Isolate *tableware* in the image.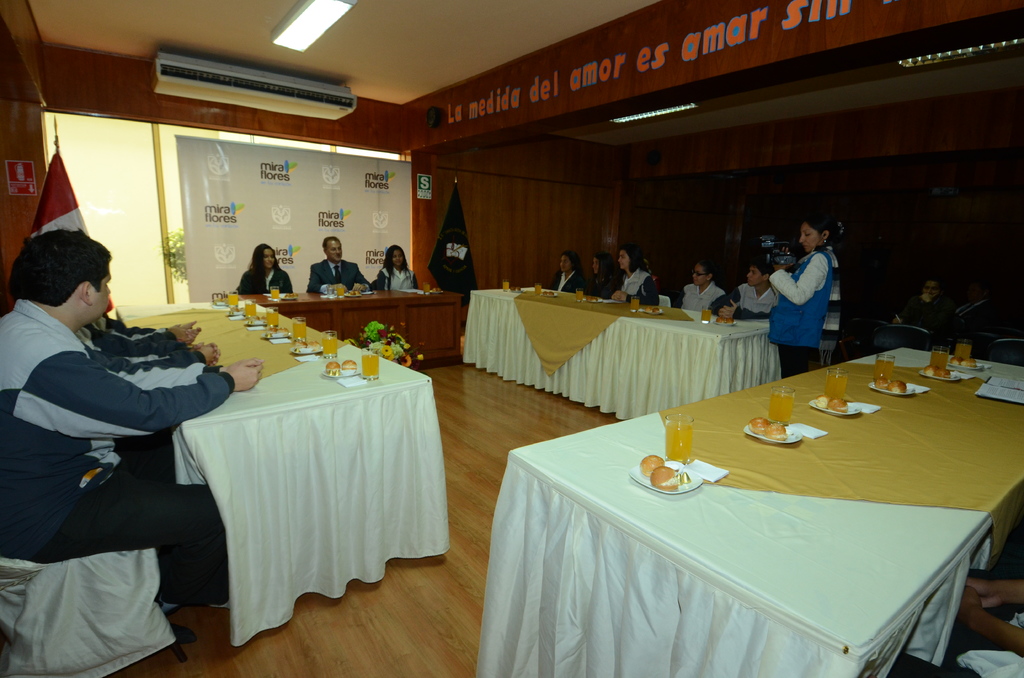
Isolated region: l=825, t=368, r=850, b=398.
